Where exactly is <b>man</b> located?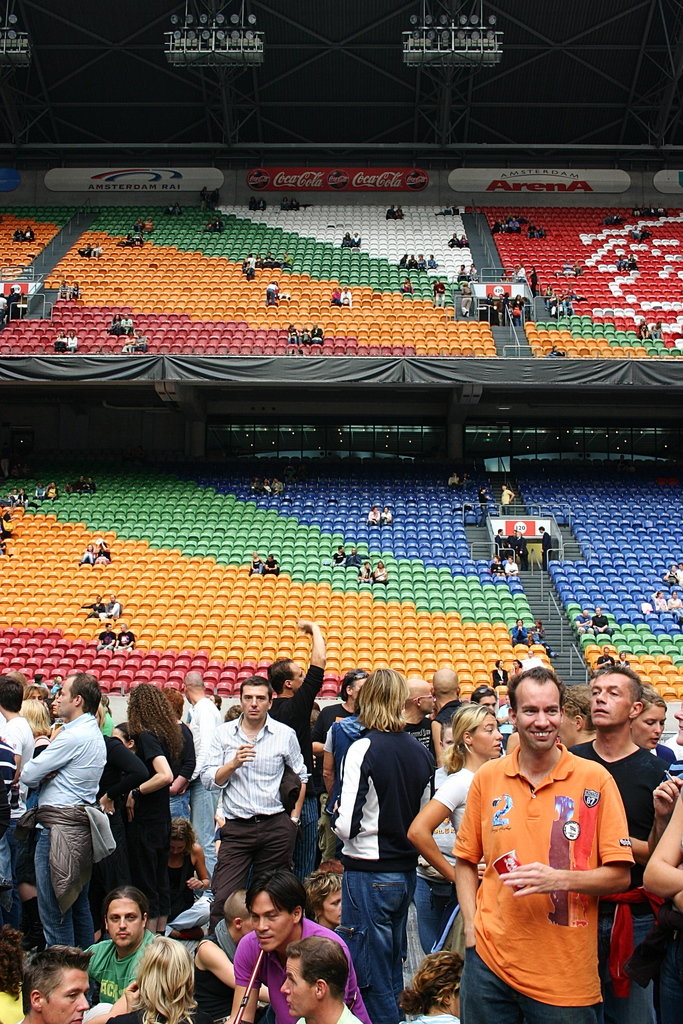
Its bounding box is BBox(539, 522, 554, 572).
